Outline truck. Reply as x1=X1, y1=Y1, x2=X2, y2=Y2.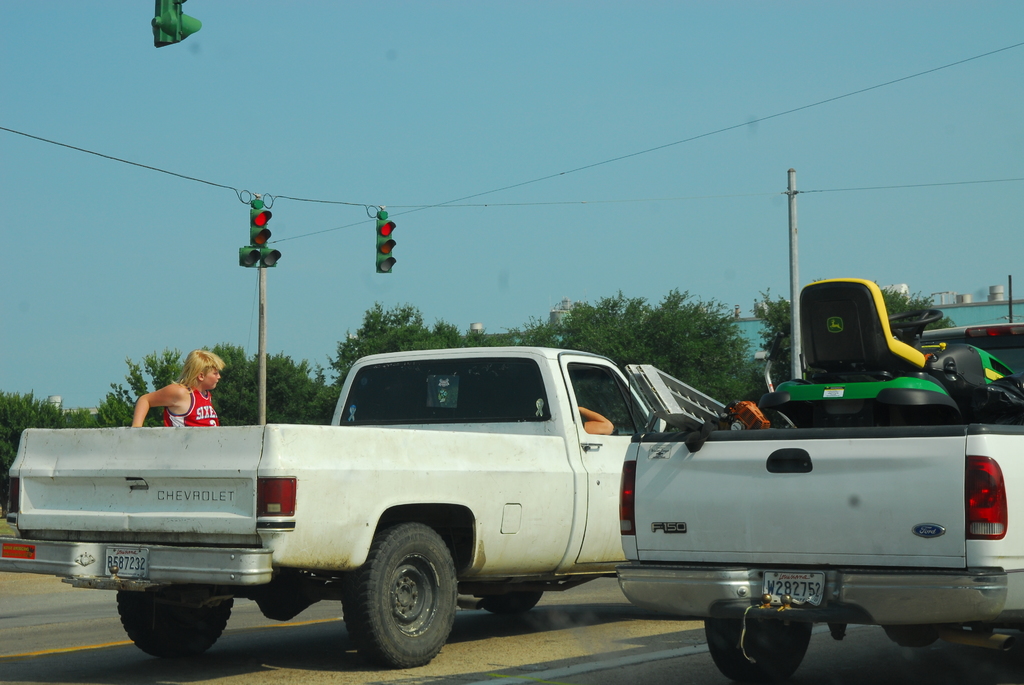
x1=0, y1=344, x2=669, y2=669.
